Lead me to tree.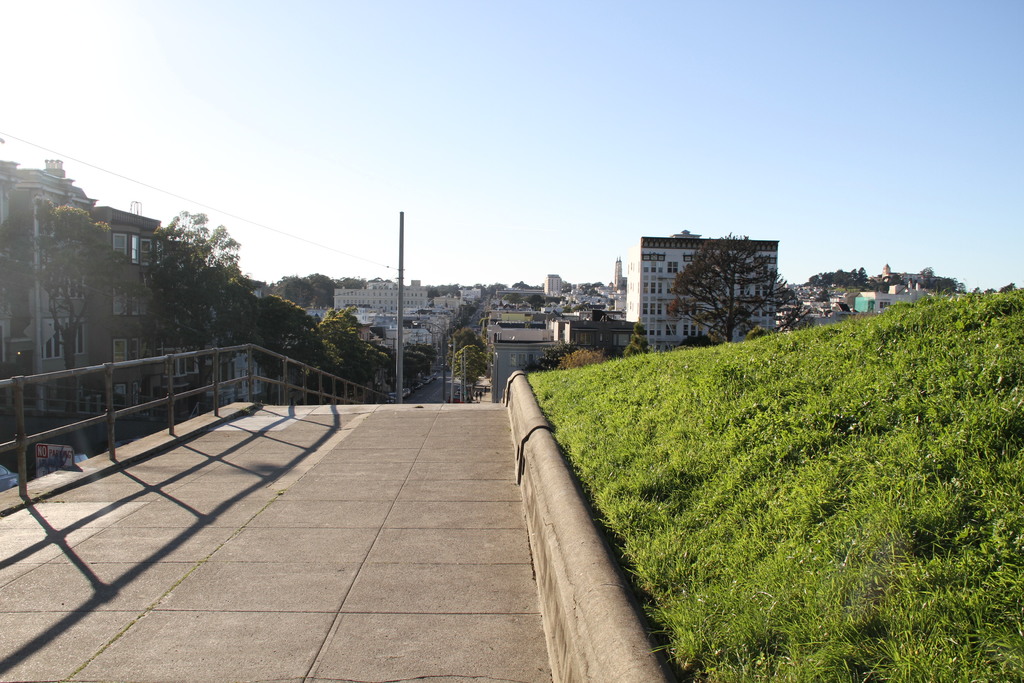
Lead to locate(487, 278, 506, 295).
